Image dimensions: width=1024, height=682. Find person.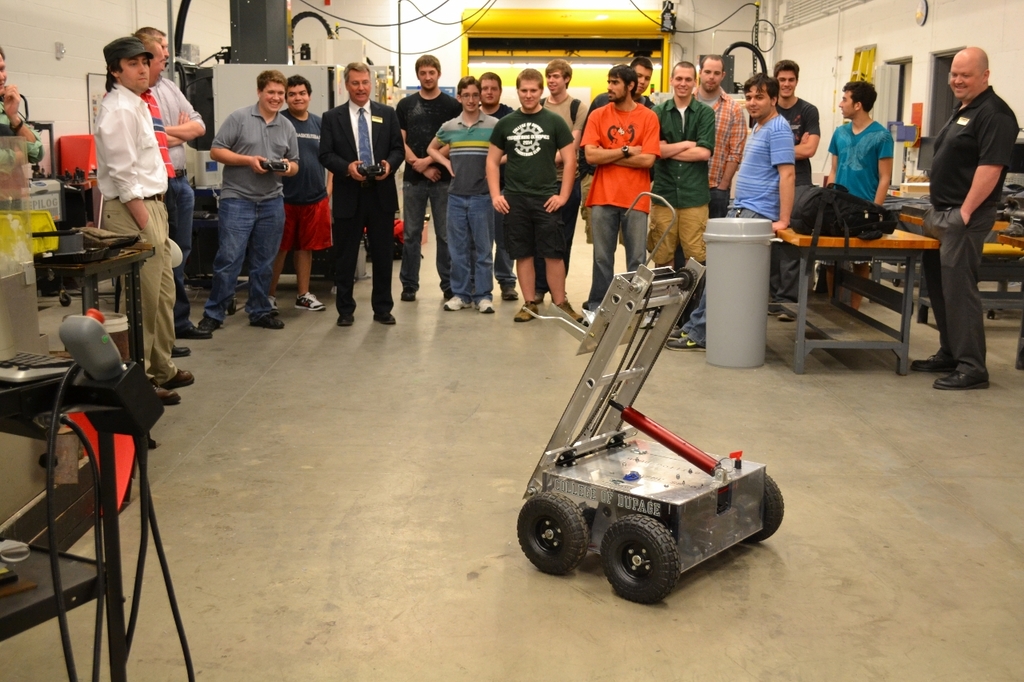
BBox(487, 70, 590, 326).
